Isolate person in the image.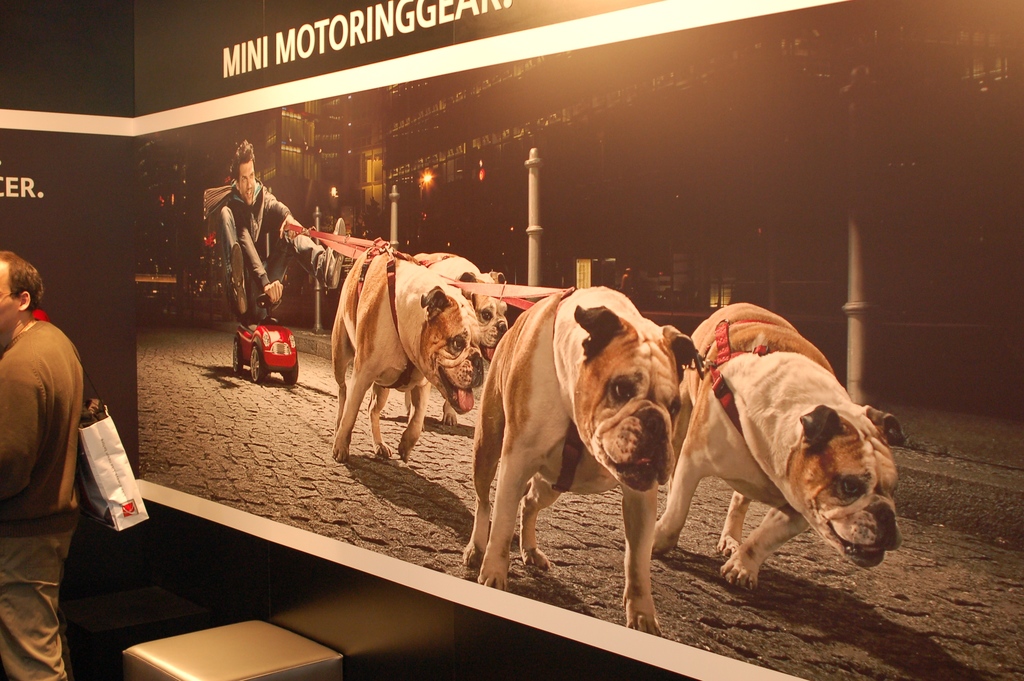
Isolated region: crop(0, 248, 84, 680).
